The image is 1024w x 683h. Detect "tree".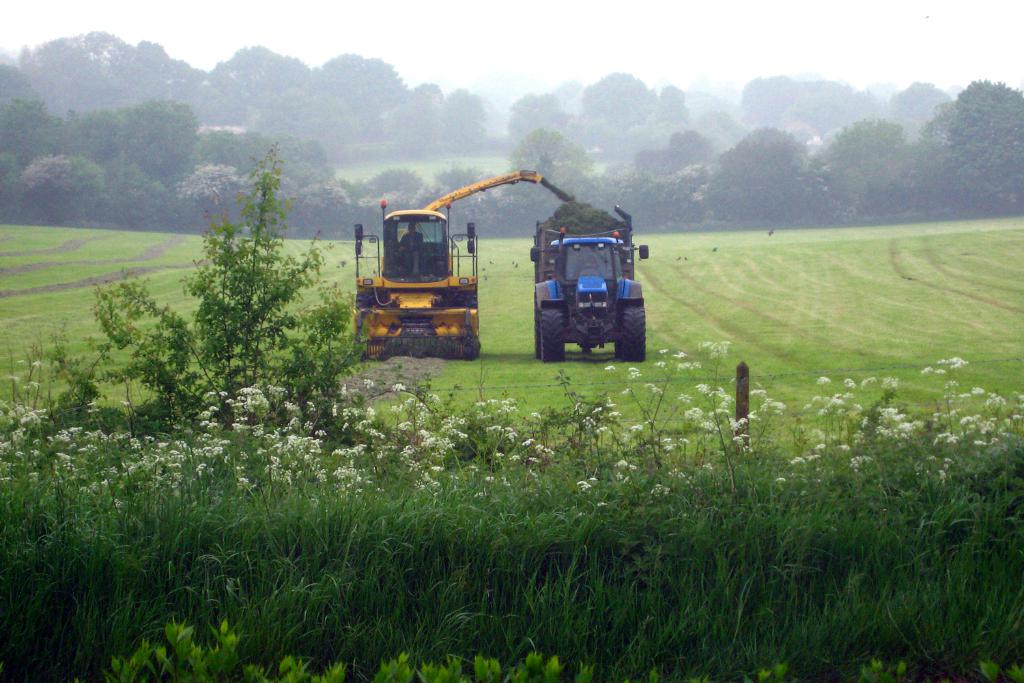
Detection: bbox=(191, 126, 257, 178).
